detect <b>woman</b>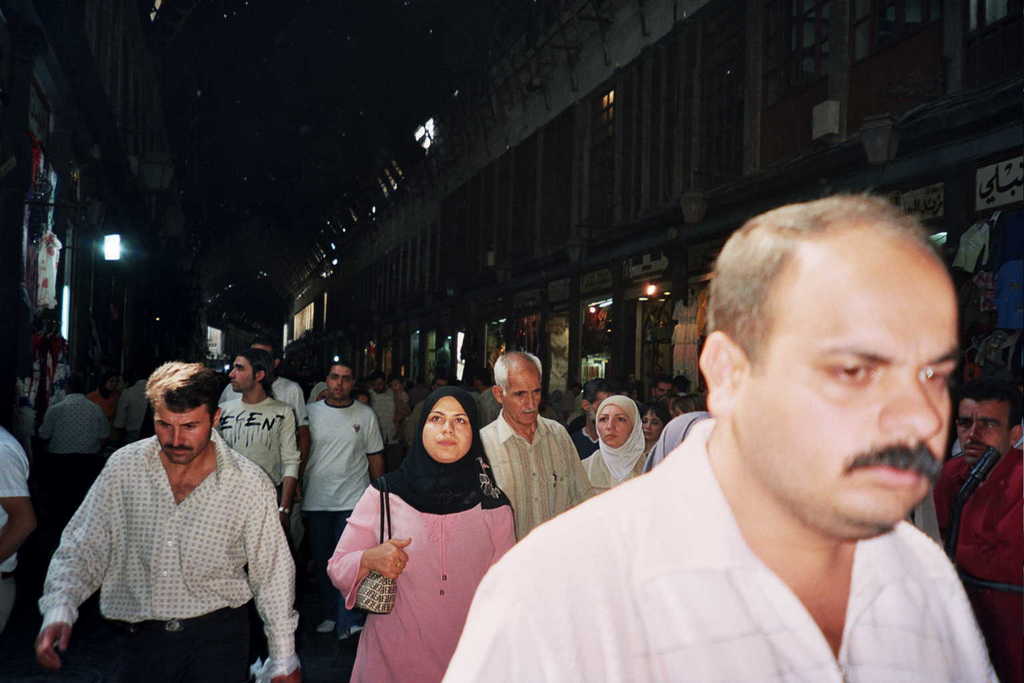
left=582, top=397, right=648, bottom=496
